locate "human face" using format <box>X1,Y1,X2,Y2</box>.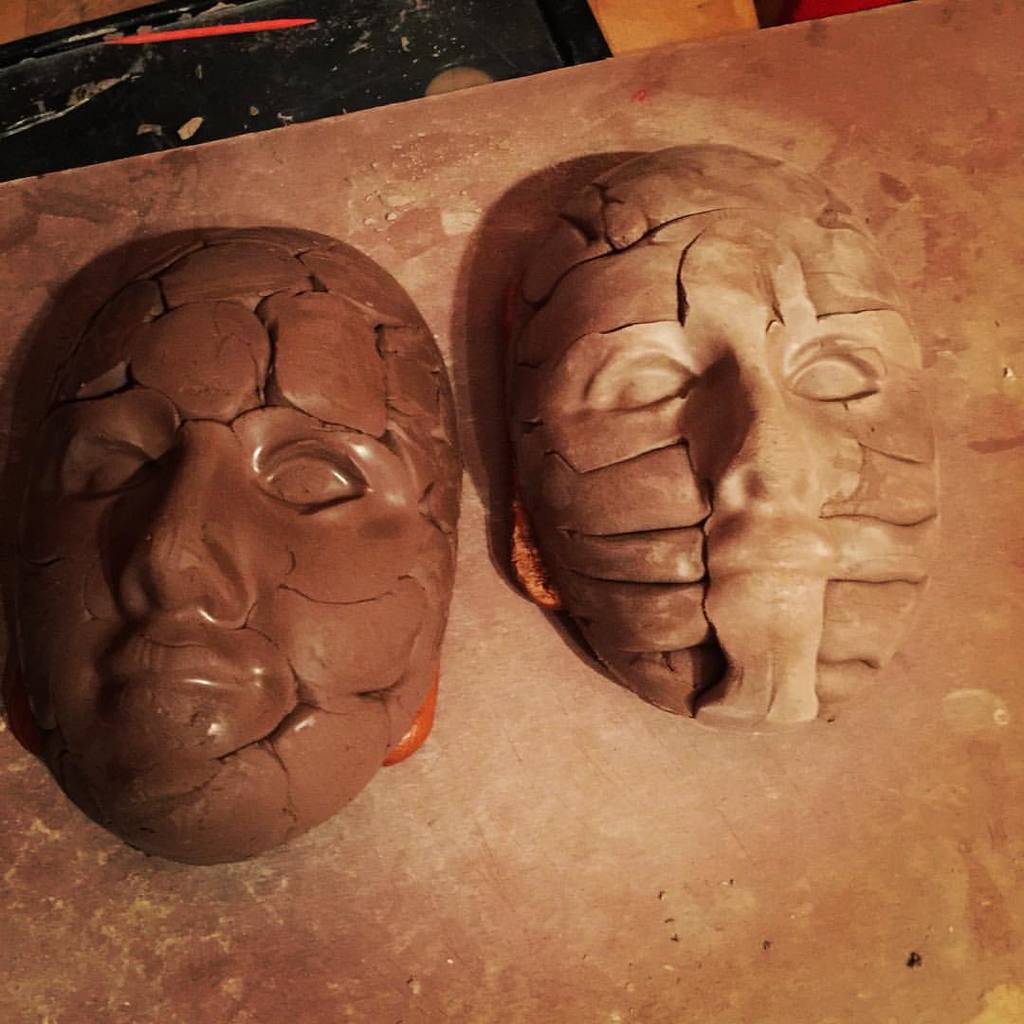
<box>504,127,948,729</box>.
